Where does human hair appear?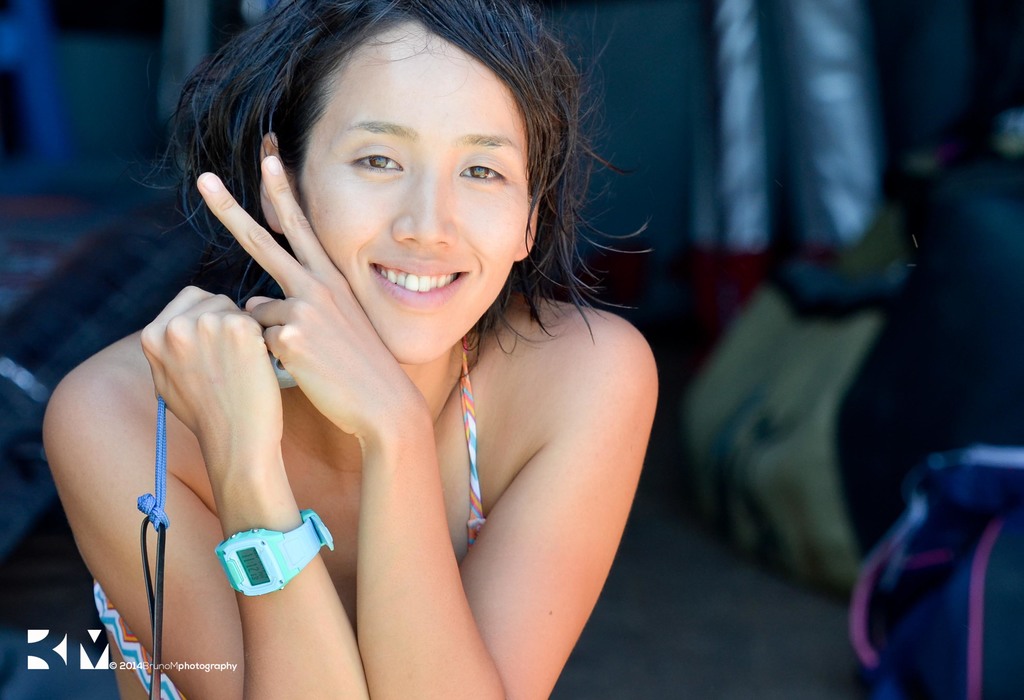
Appears at x1=209, y1=5, x2=627, y2=339.
